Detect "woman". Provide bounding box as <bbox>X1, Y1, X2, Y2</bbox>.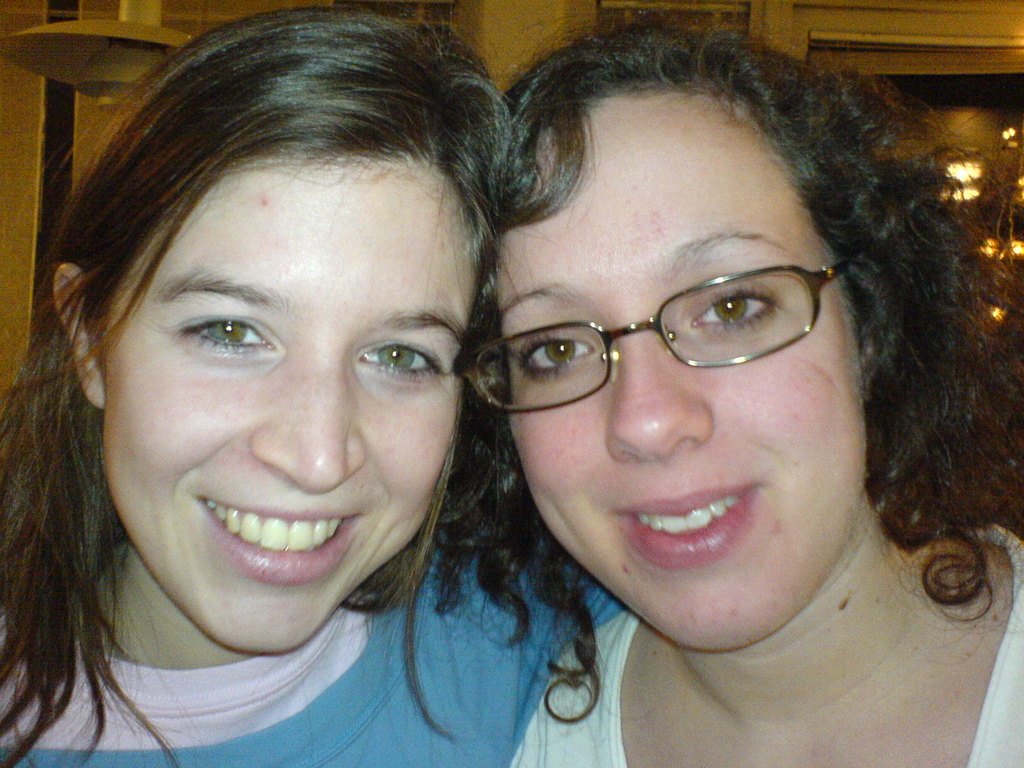
<bbox>380, 12, 1012, 762</bbox>.
